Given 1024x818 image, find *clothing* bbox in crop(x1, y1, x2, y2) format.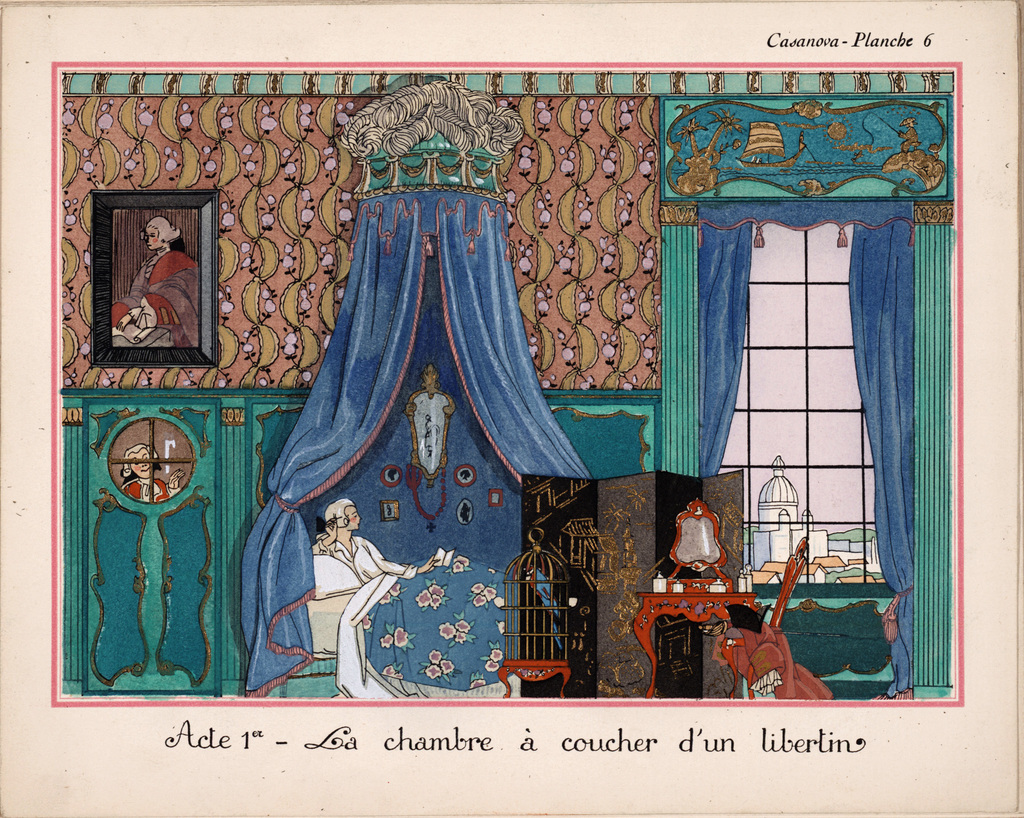
crop(304, 530, 413, 602).
